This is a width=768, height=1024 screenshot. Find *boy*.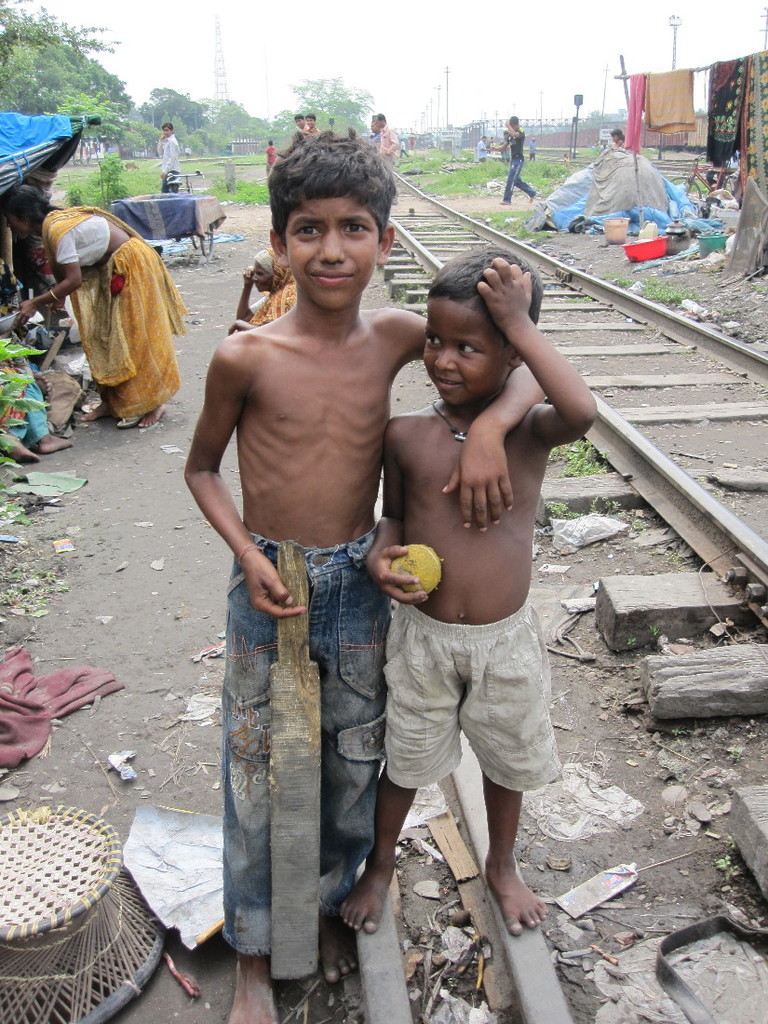
Bounding box: [183, 129, 549, 1023].
